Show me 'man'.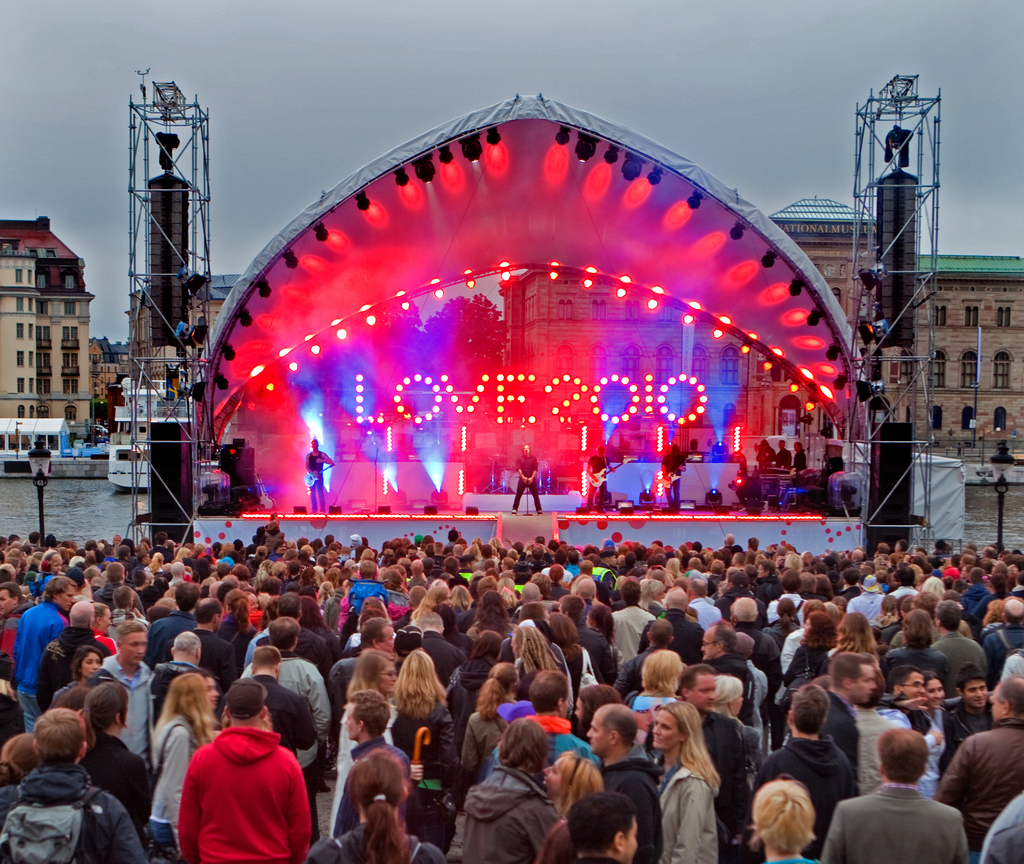
'man' is here: (212, 639, 323, 756).
